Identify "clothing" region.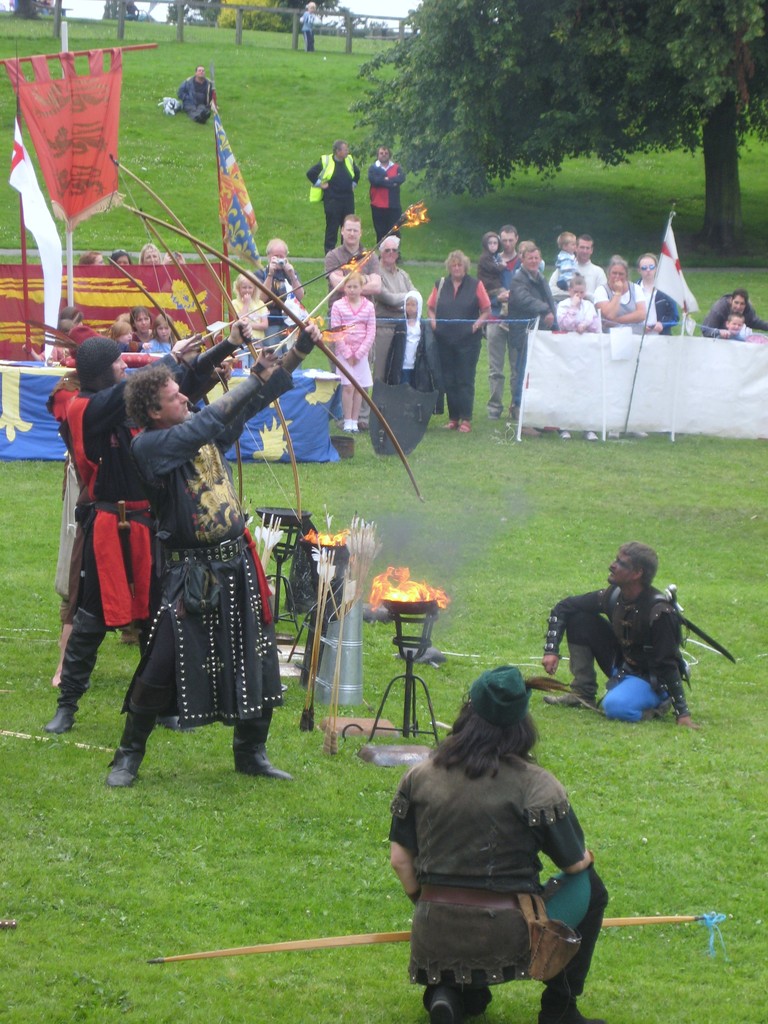
Region: bbox(326, 298, 373, 378).
